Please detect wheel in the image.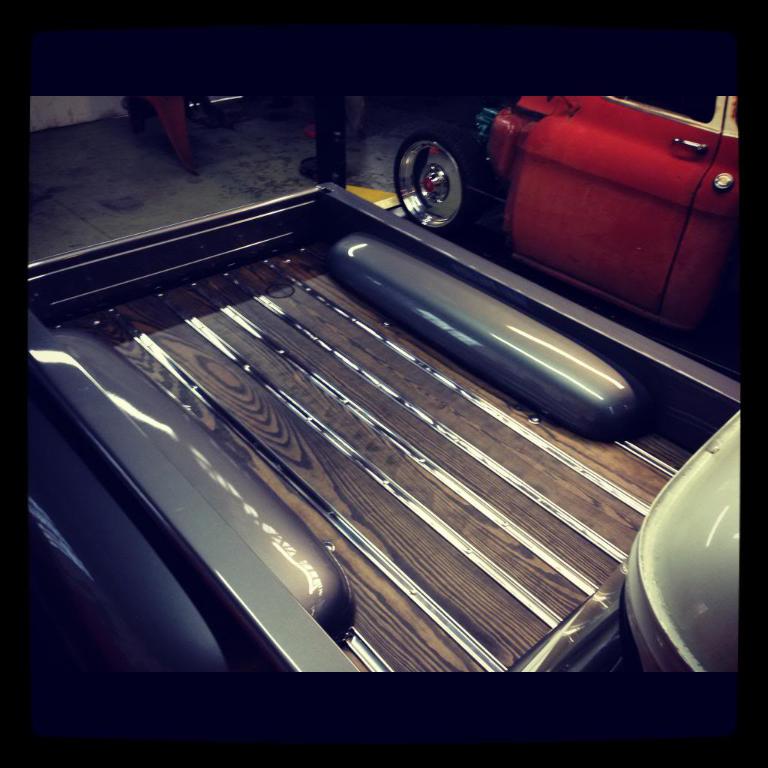
BBox(399, 126, 481, 217).
